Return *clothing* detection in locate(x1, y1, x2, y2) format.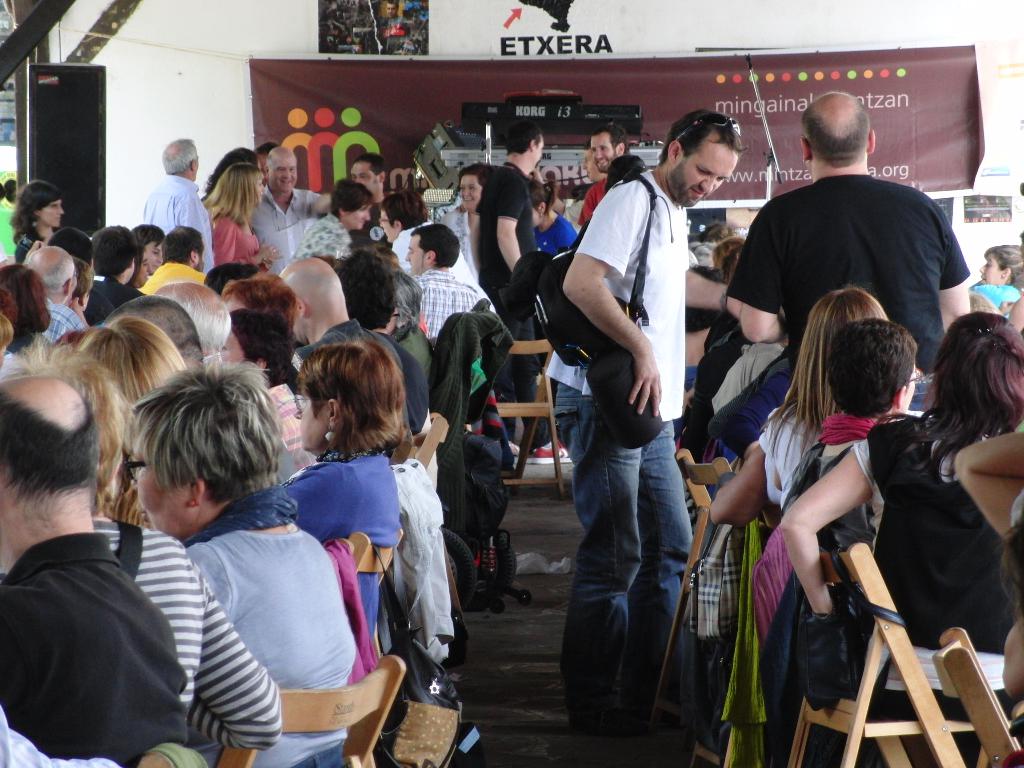
locate(0, 528, 187, 767).
